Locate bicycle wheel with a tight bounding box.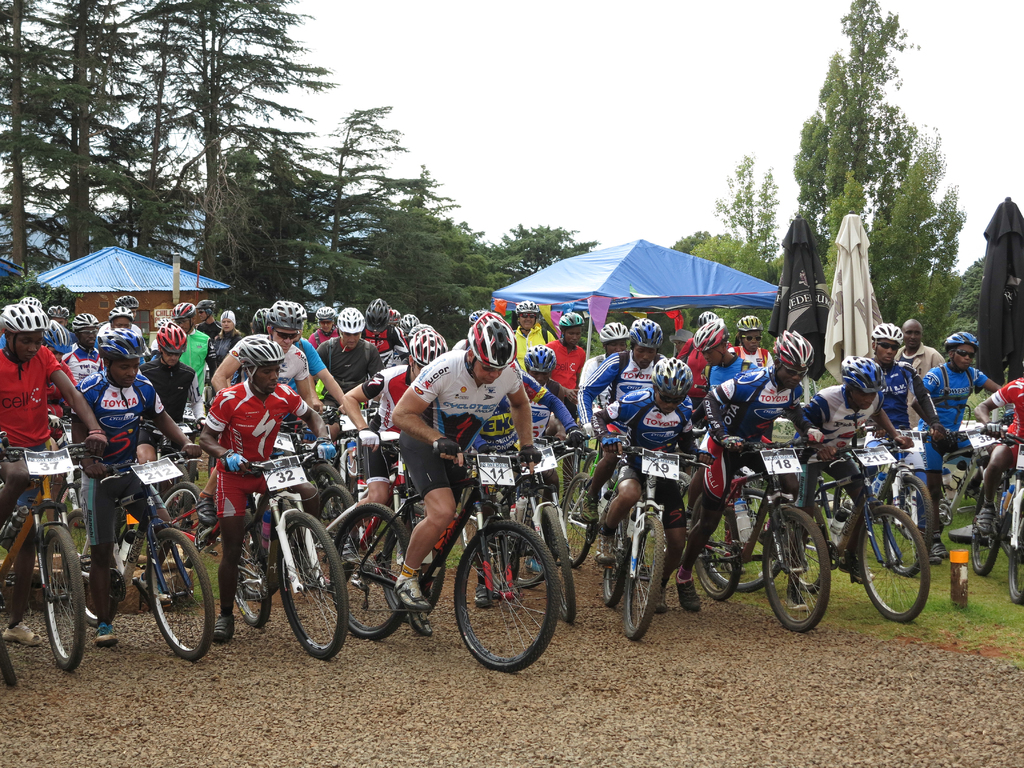
select_region(700, 484, 786, 593).
